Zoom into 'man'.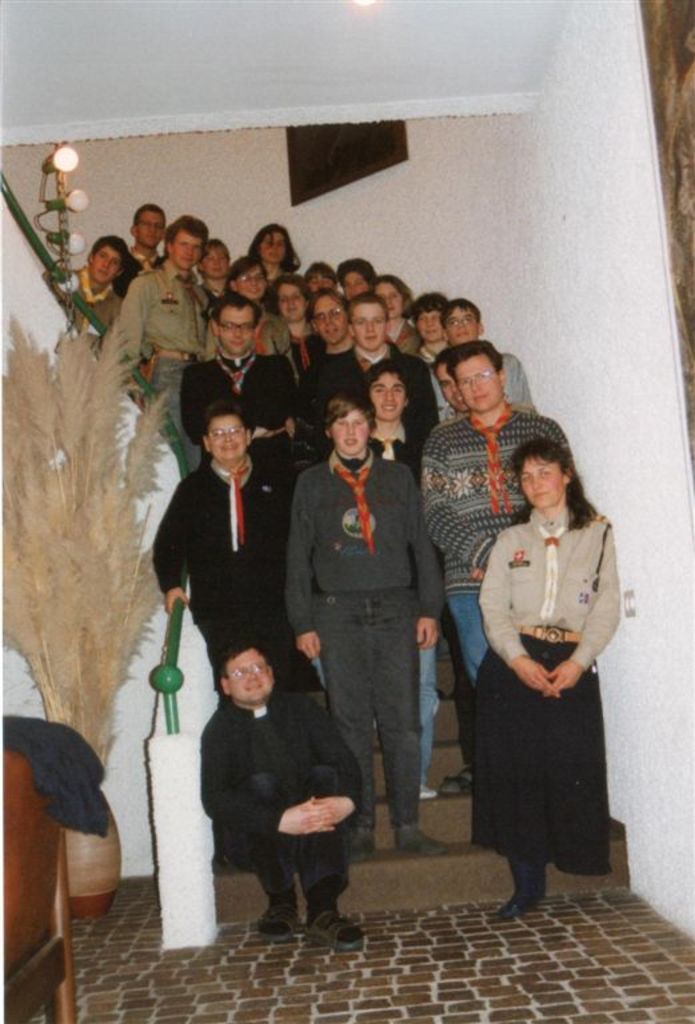
Zoom target: bbox=[155, 392, 328, 725].
